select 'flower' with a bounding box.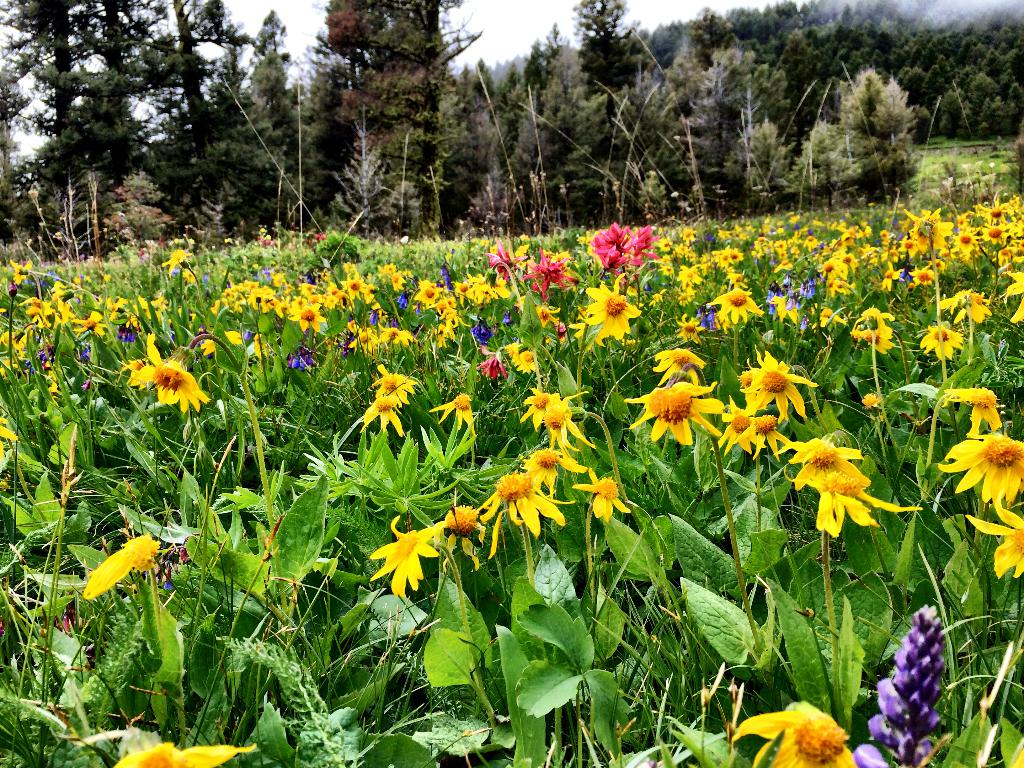
{"left": 662, "top": 347, "right": 708, "bottom": 387}.
